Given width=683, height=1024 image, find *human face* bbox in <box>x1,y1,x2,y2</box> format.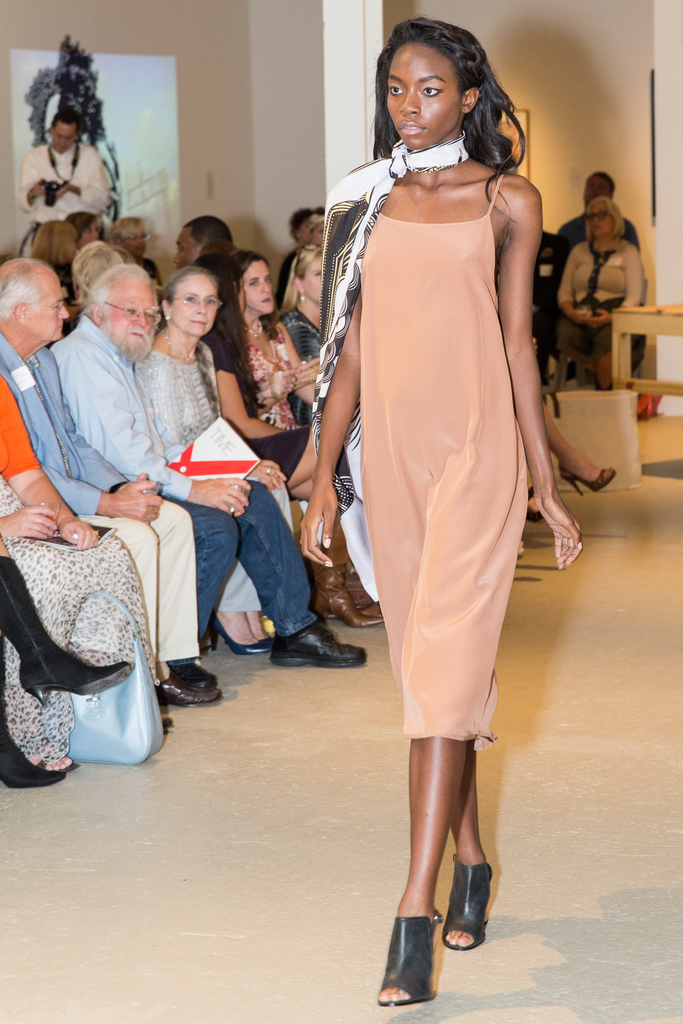
<box>99,273,155,349</box>.
